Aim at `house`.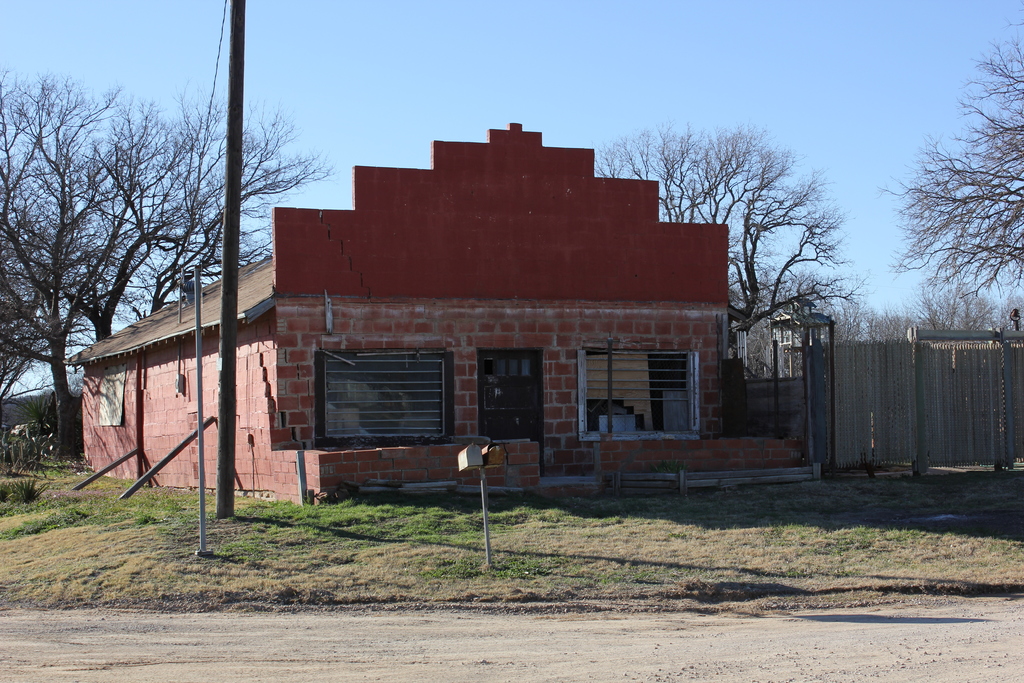
Aimed at region(61, 126, 815, 536).
